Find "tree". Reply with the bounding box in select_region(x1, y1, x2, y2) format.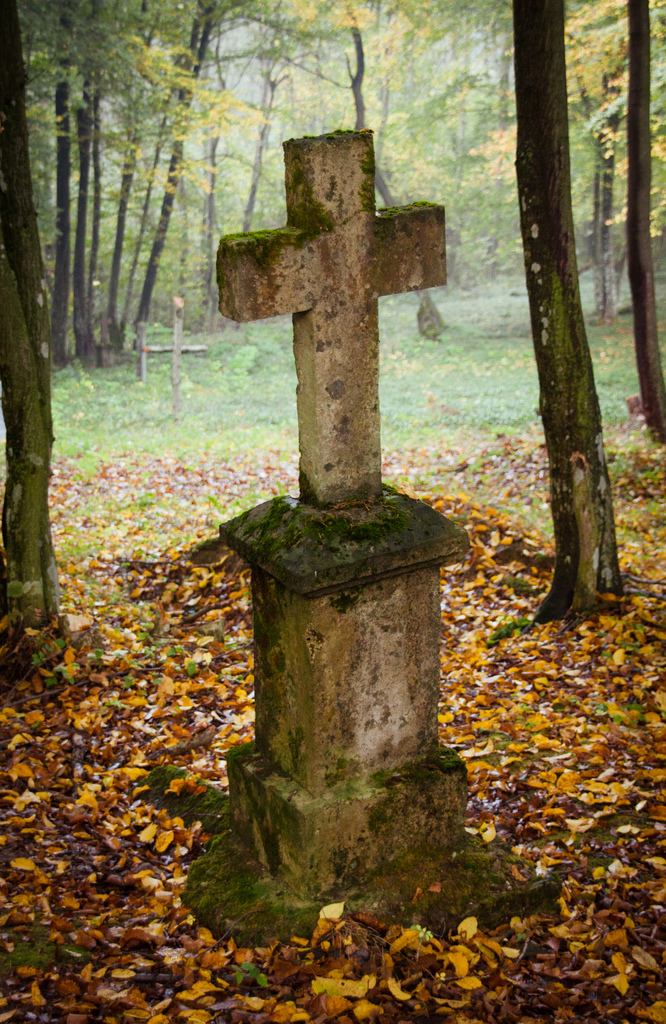
select_region(0, 0, 65, 641).
